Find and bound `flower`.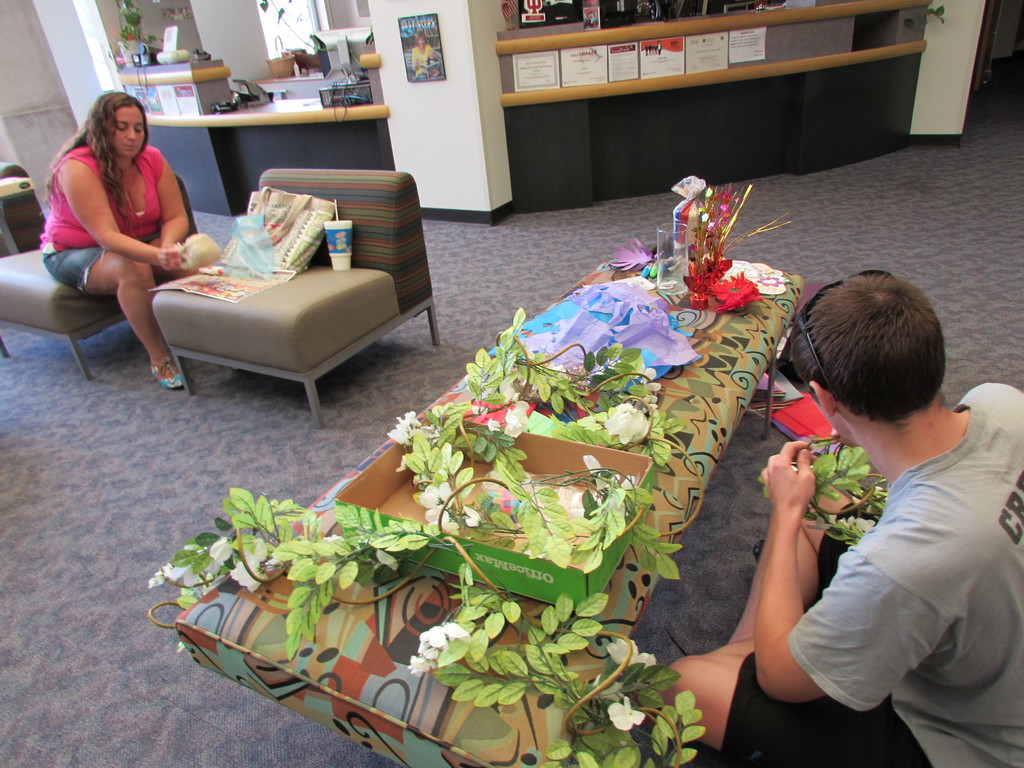
Bound: <region>408, 621, 469, 673</region>.
